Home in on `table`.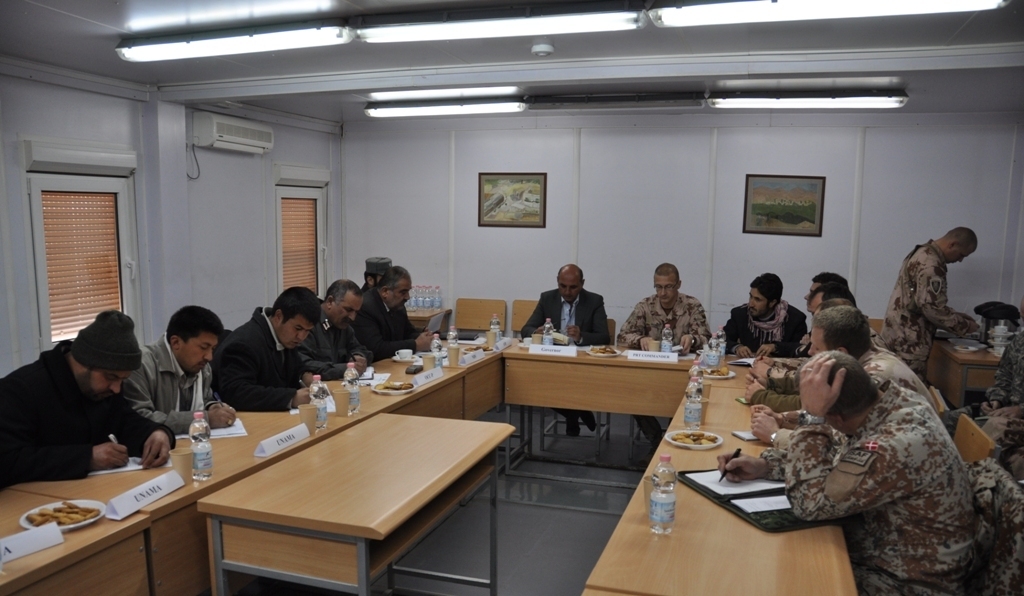
Homed in at [left=556, top=359, right=883, bottom=594].
